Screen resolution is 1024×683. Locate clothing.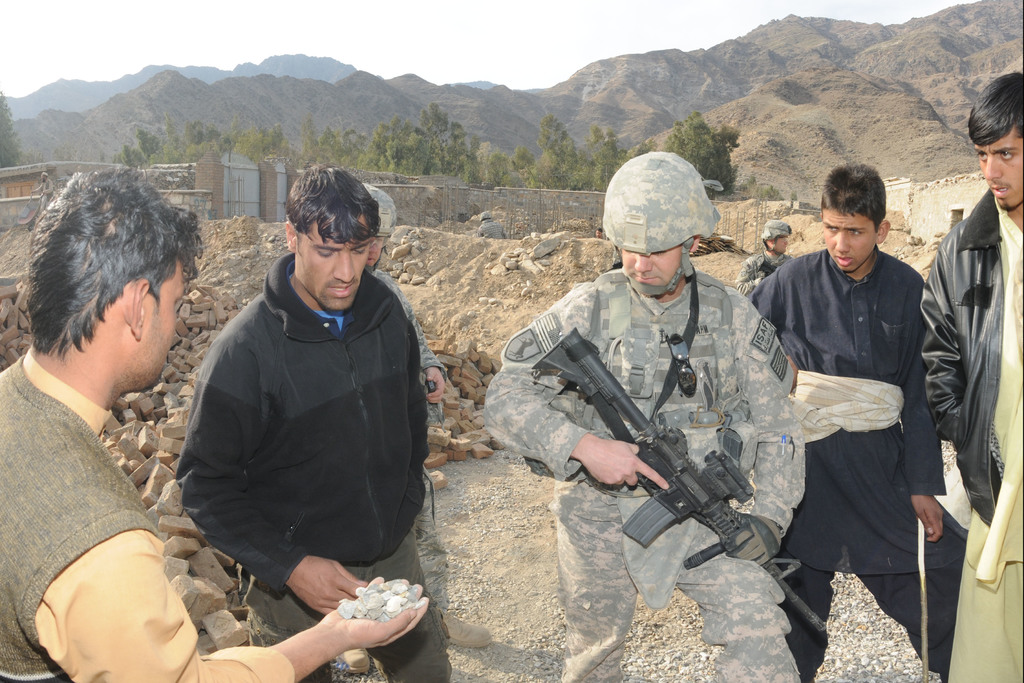
0:347:295:682.
